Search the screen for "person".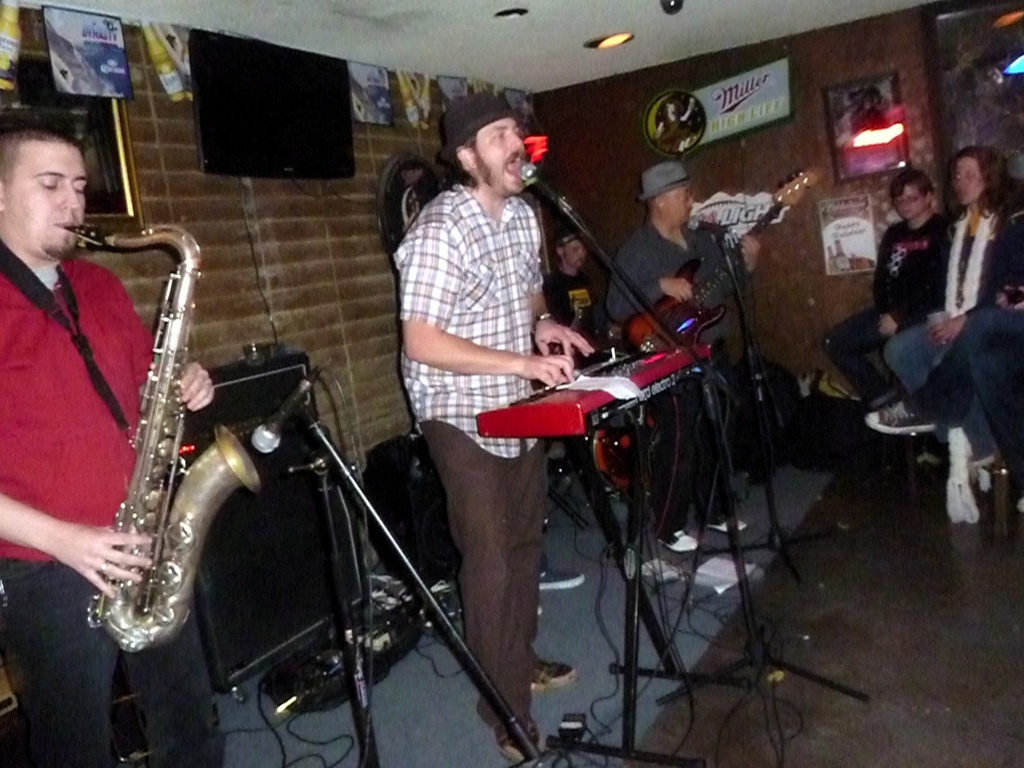
Found at 602,160,751,558.
